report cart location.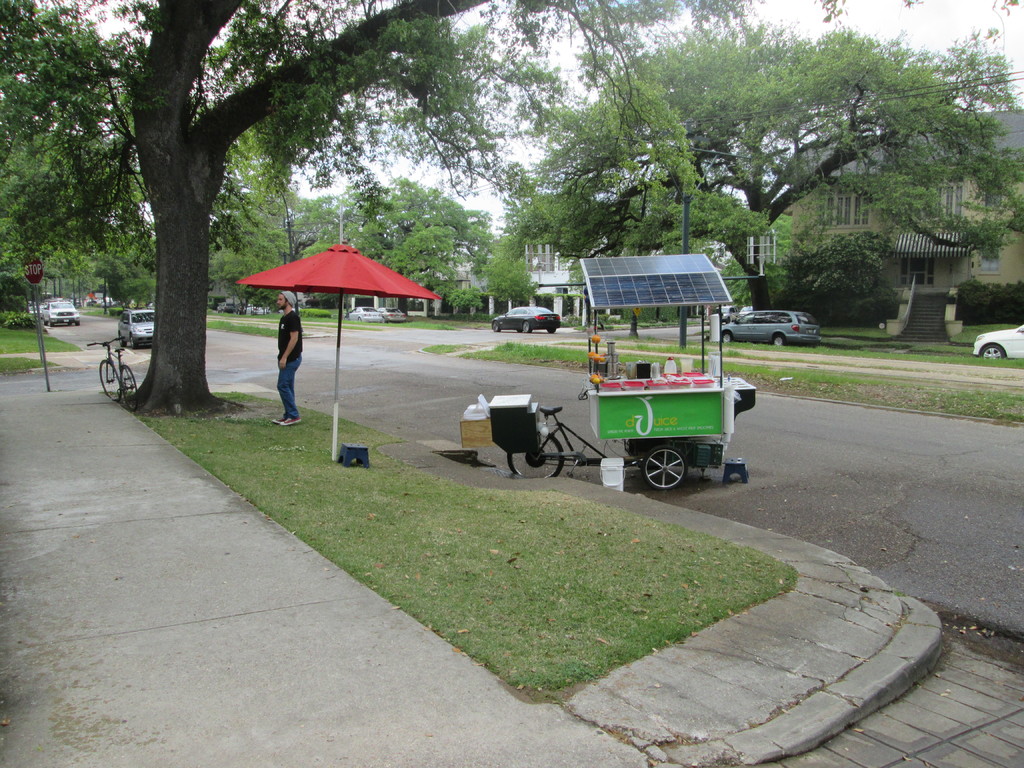
Report: <box>460,252,758,491</box>.
